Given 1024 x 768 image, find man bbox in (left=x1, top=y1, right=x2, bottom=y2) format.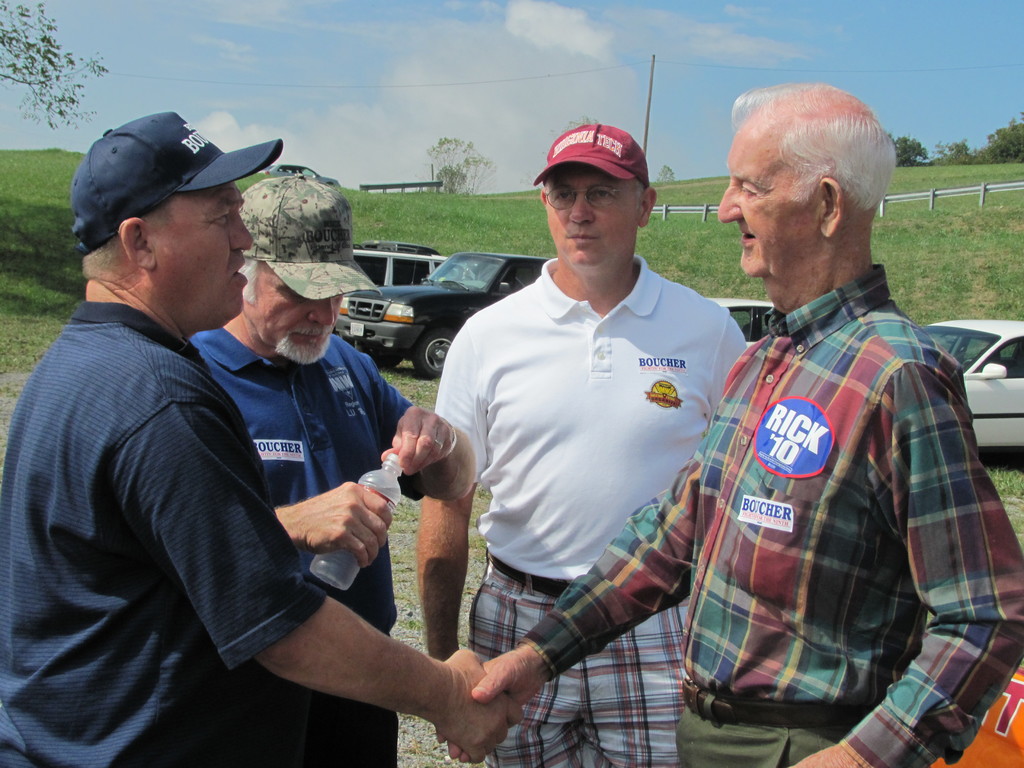
(left=195, top=170, right=477, bottom=764).
